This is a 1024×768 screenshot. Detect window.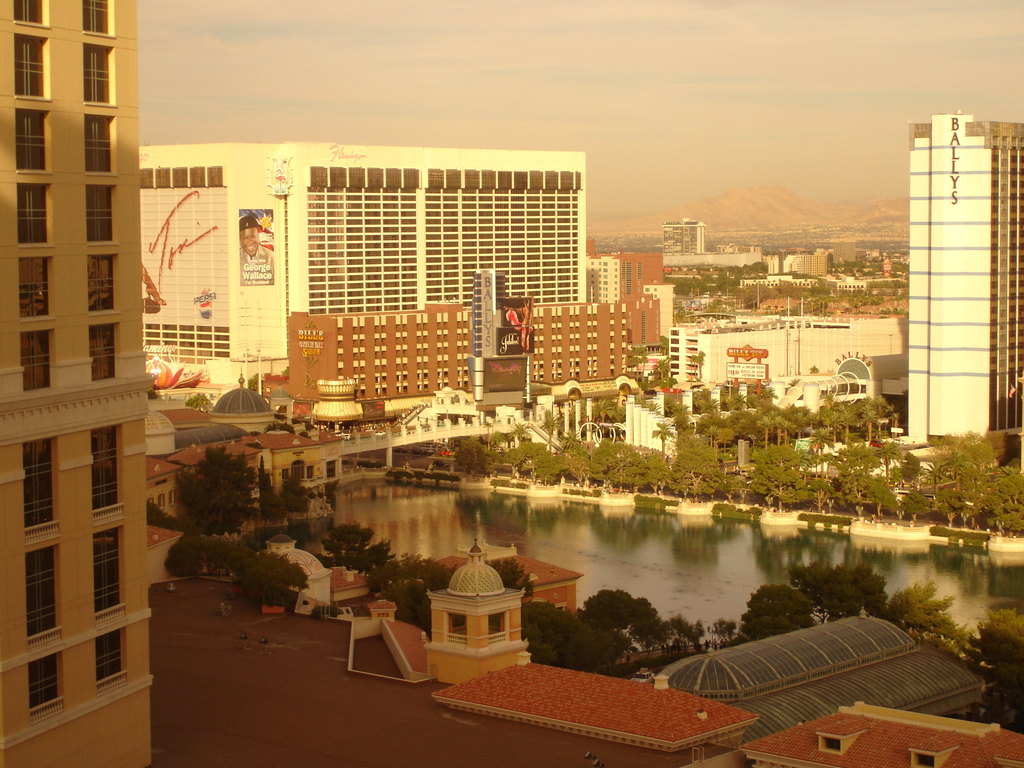
select_region(591, 267, 595, 273).
